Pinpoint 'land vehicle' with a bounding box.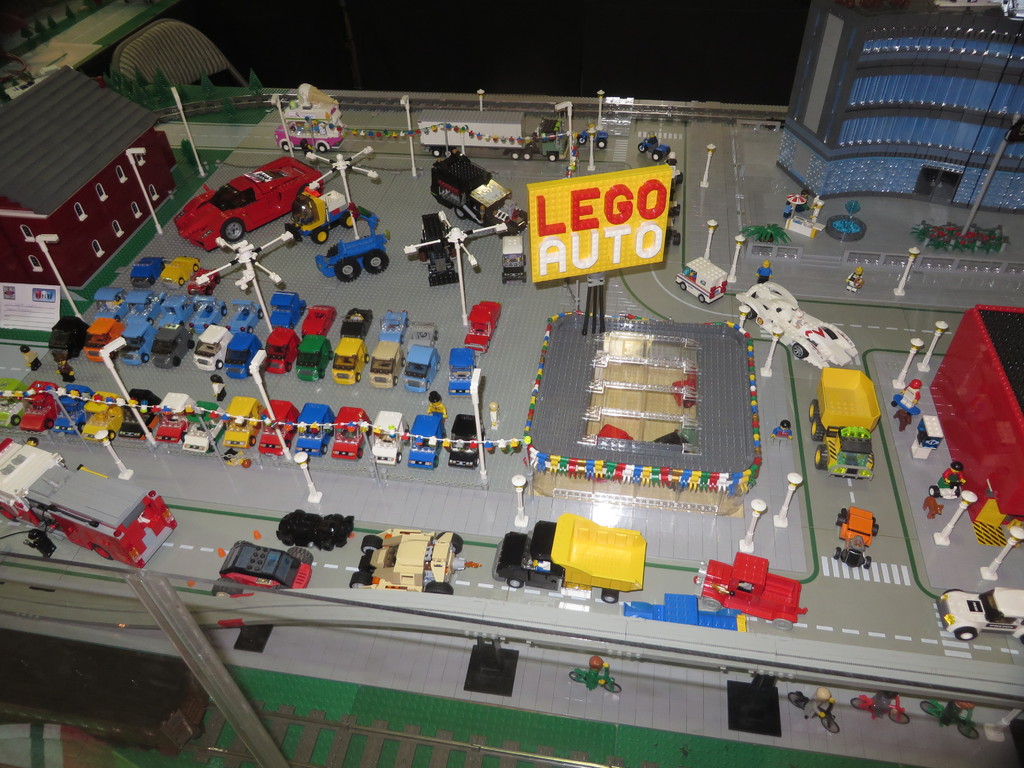
{"left": 166, "top": 255, "right": 205, "bottom": 284}.
